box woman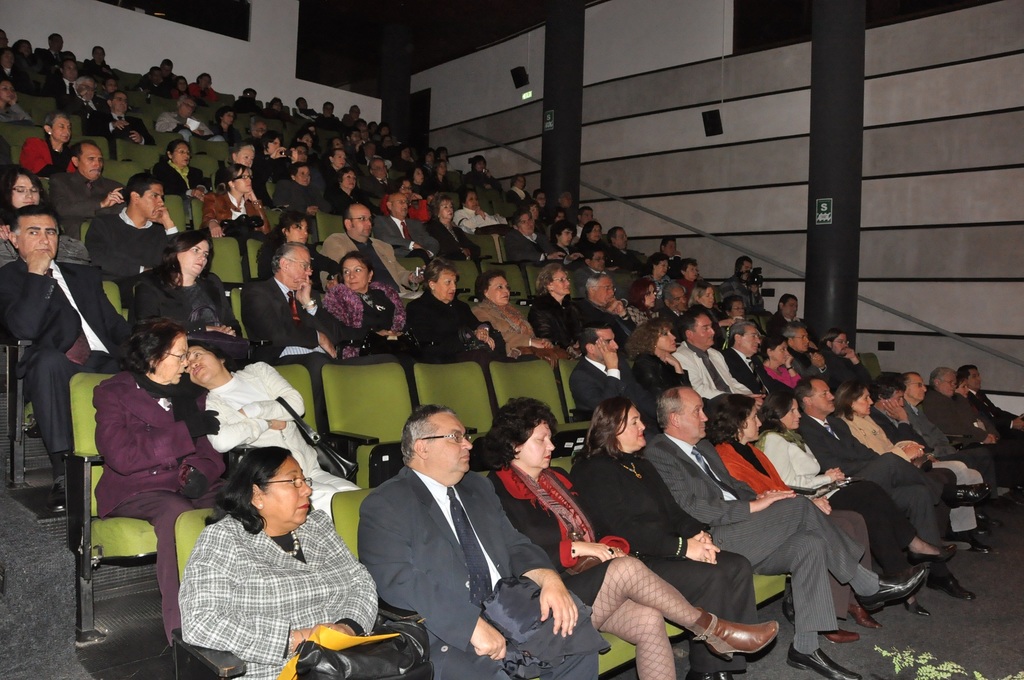
<bbox>150, 140, 220, 193</bbox>
